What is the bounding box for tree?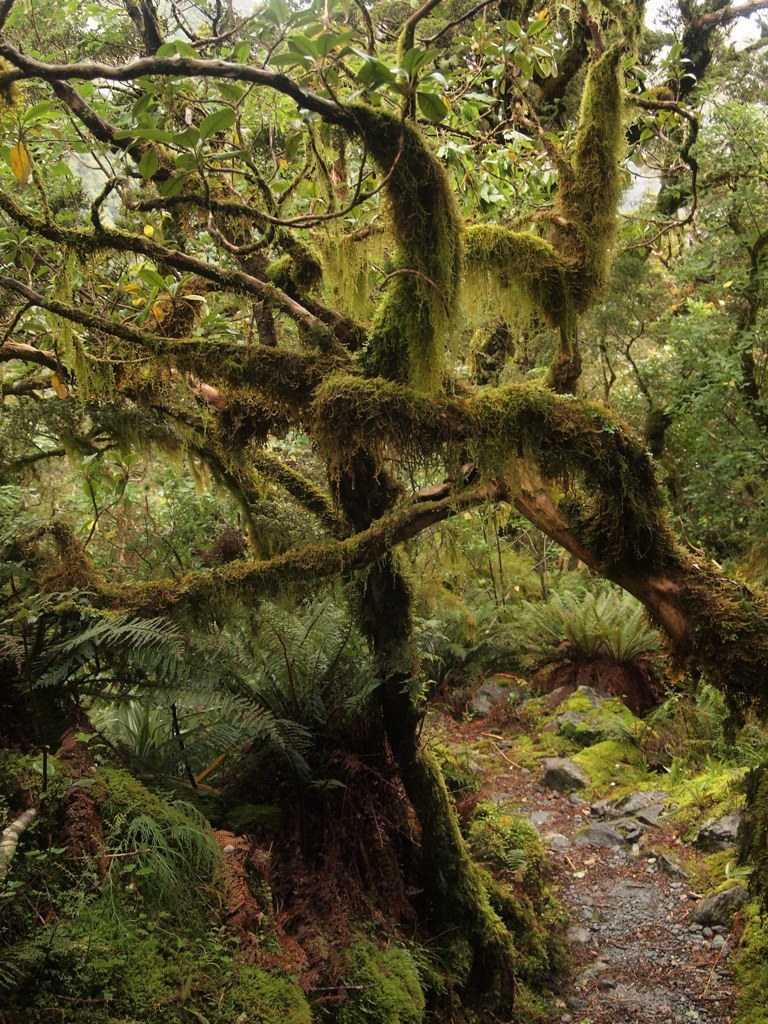
bbox=[0, 0, 767, 1023].
